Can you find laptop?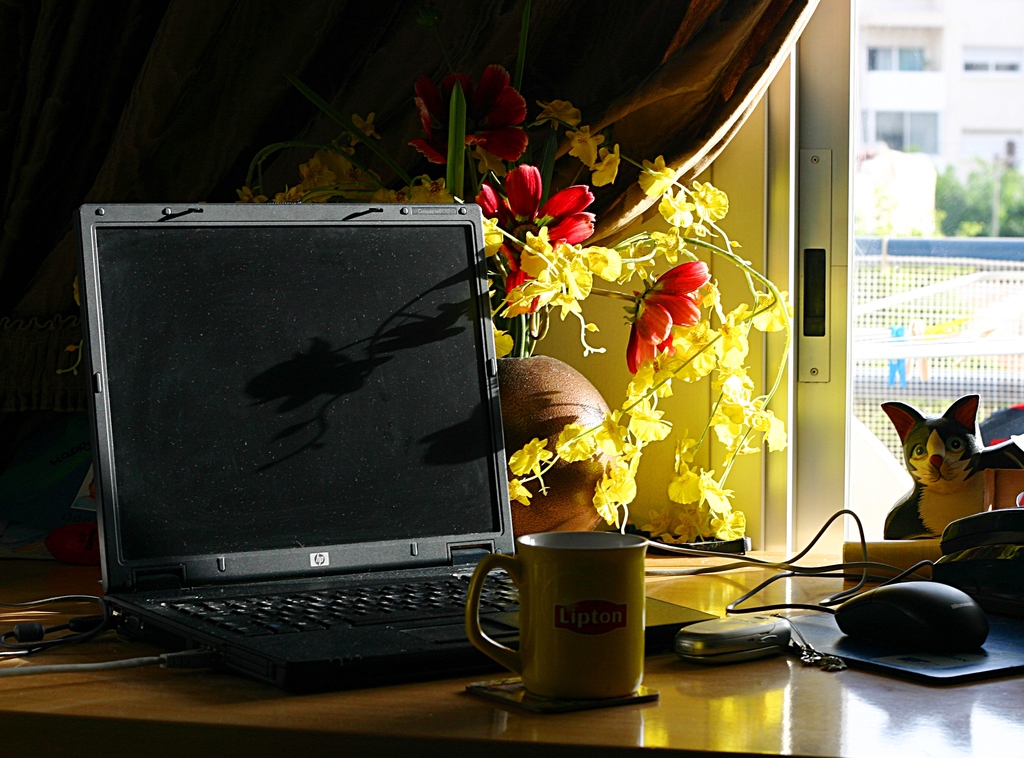
Yes, bounding box: 72, 200, 719, 686.
